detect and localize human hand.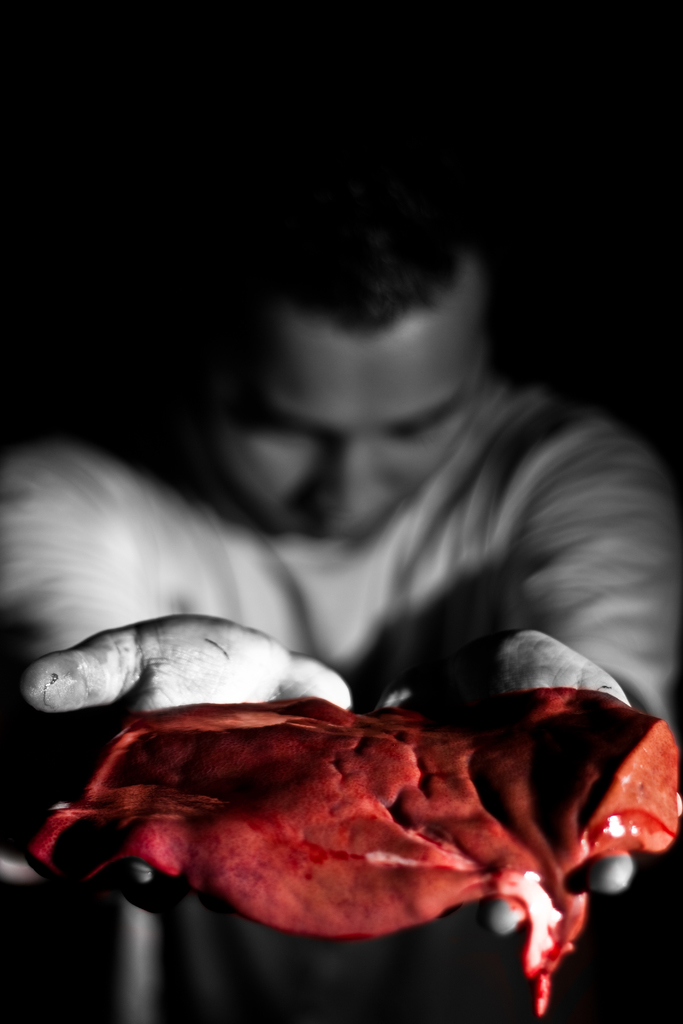
Localized at 24/614/350/913.
